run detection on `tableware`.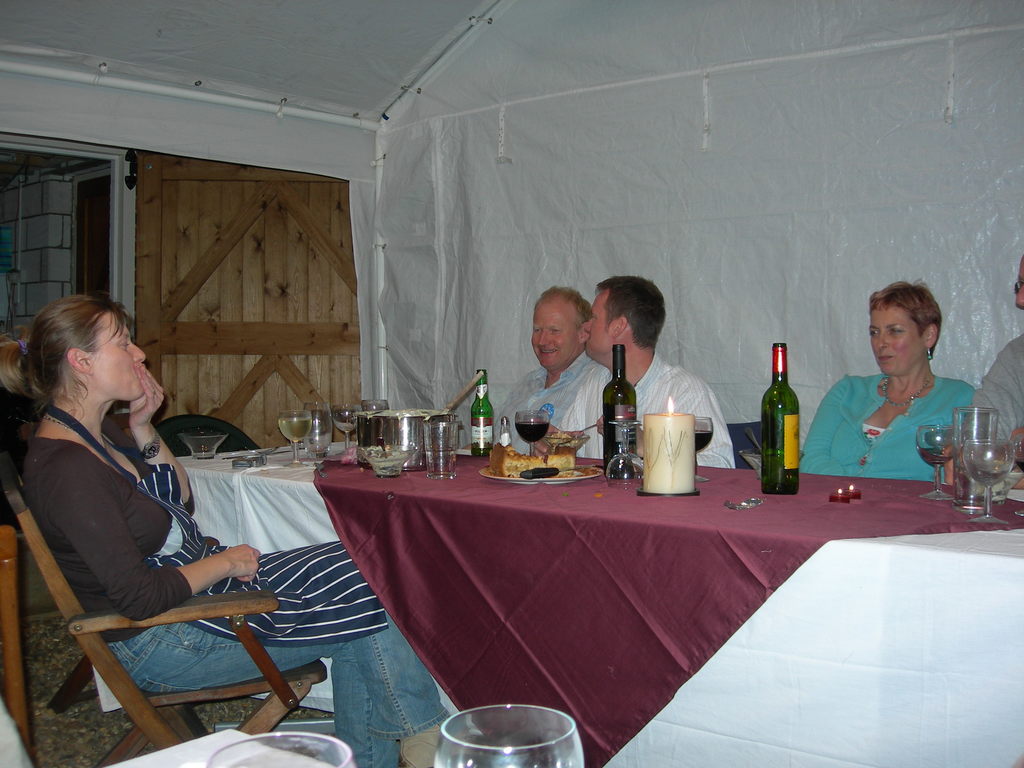
Result: detection(180, 430, 231, 460).
